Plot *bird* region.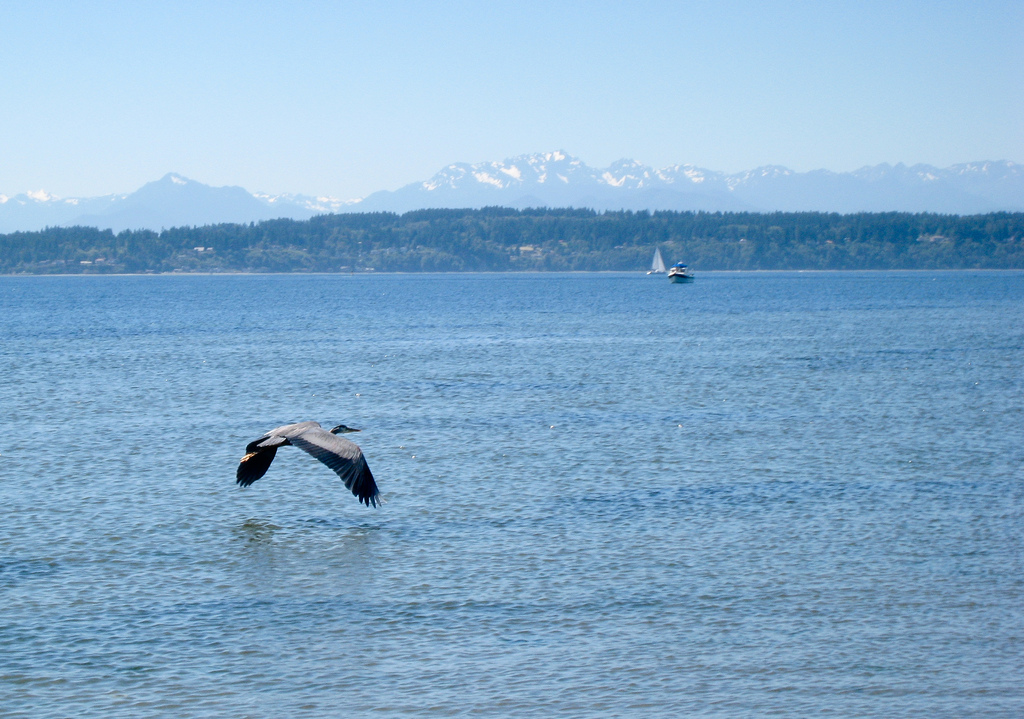
Plotted at <region>230, 418, 387, 510</region>.
